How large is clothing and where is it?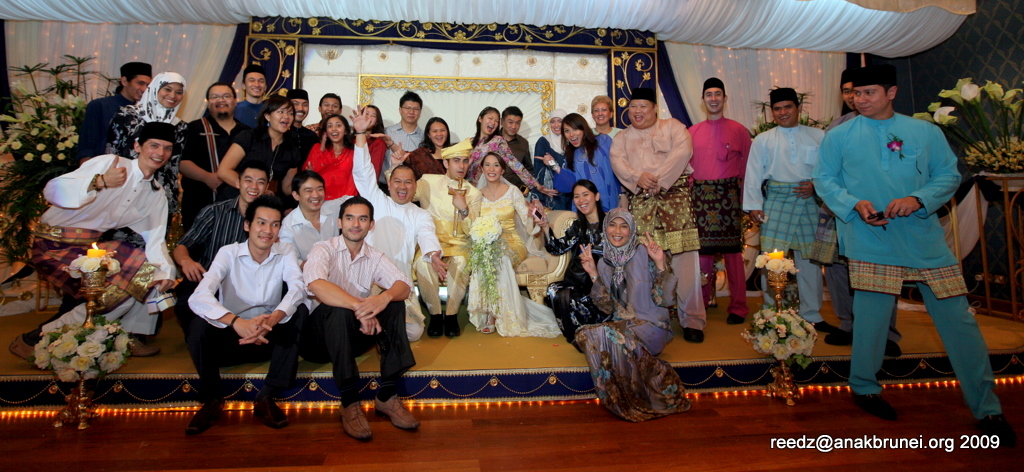
Bounding box: 101, 72, 189, 207.
